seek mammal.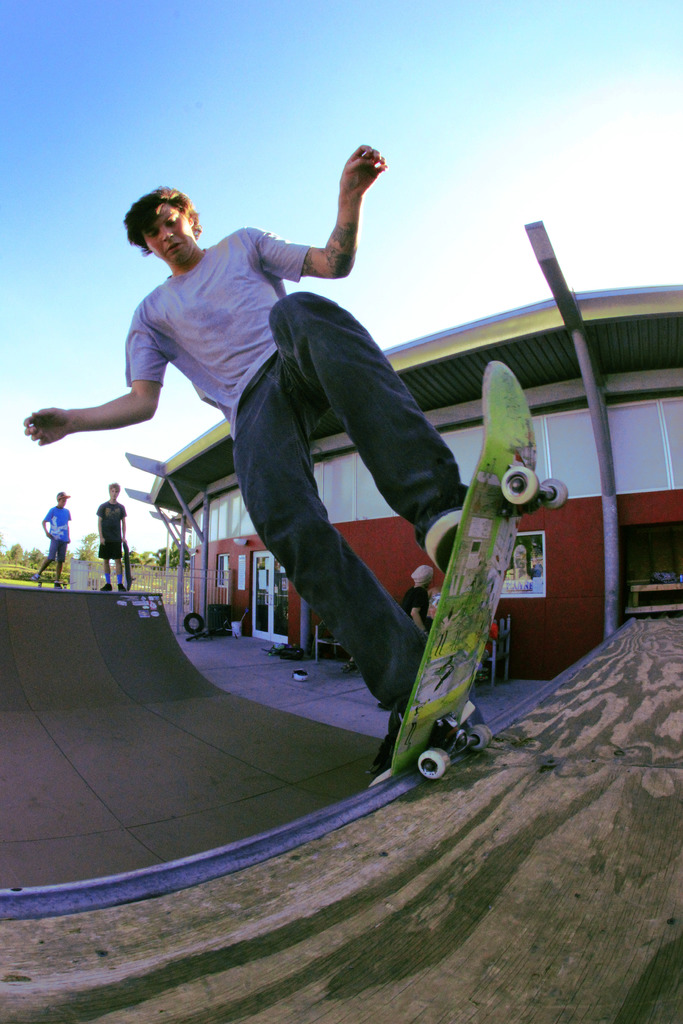
x1=22, y1=140, x2=477, y2=772.
